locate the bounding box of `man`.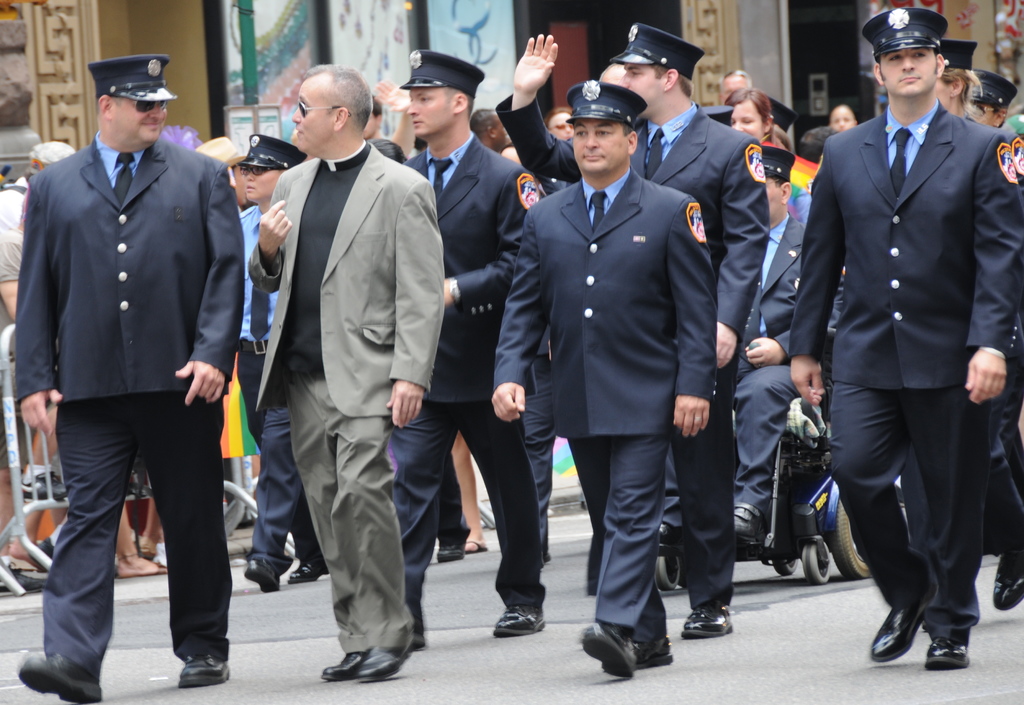
Bounding box: [left=10, top=47, right=252, bottom=688].
